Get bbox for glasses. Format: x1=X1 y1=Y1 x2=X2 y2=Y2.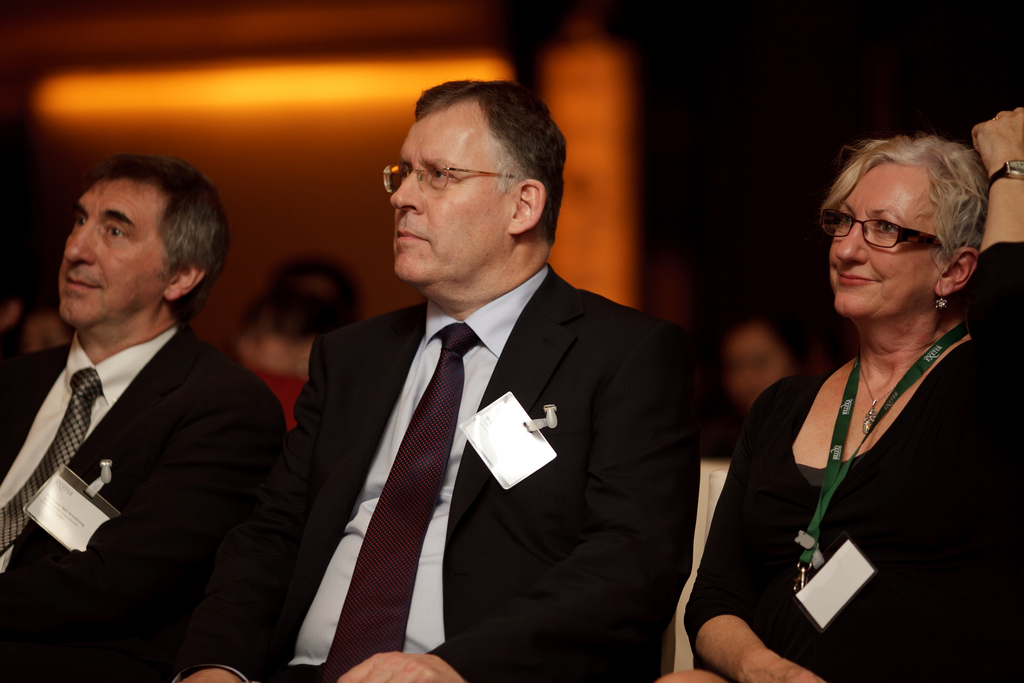
x1=383 y1=160 x2=537 y2=200.
